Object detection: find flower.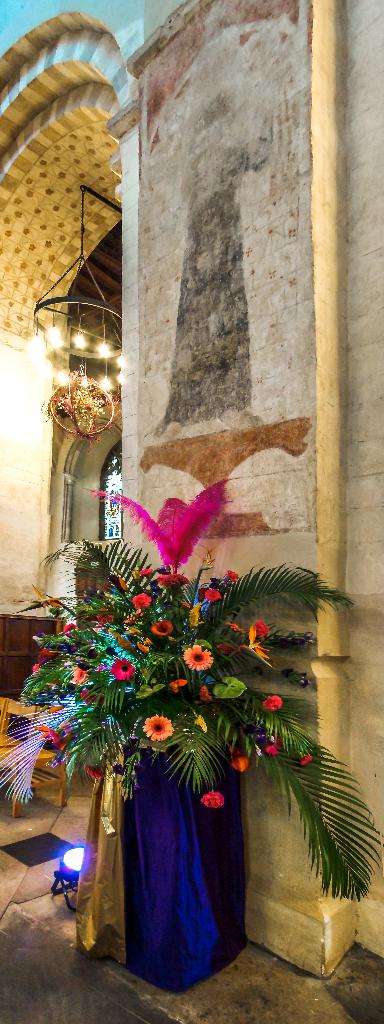
70/664/90/682.
